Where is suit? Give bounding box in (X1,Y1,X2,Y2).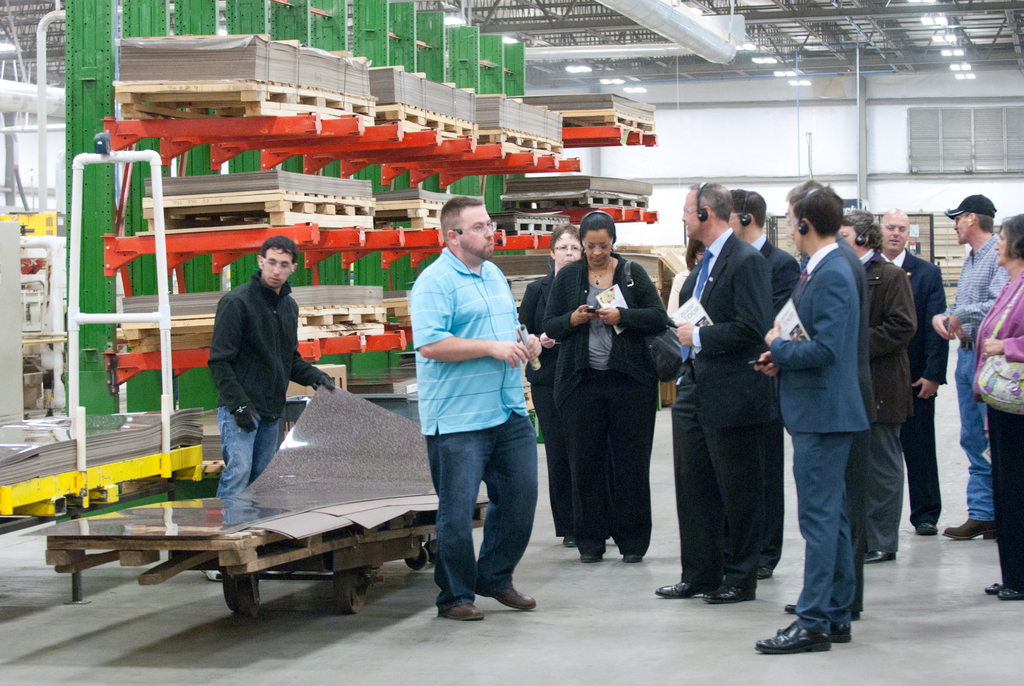
(896,247,948,521).
